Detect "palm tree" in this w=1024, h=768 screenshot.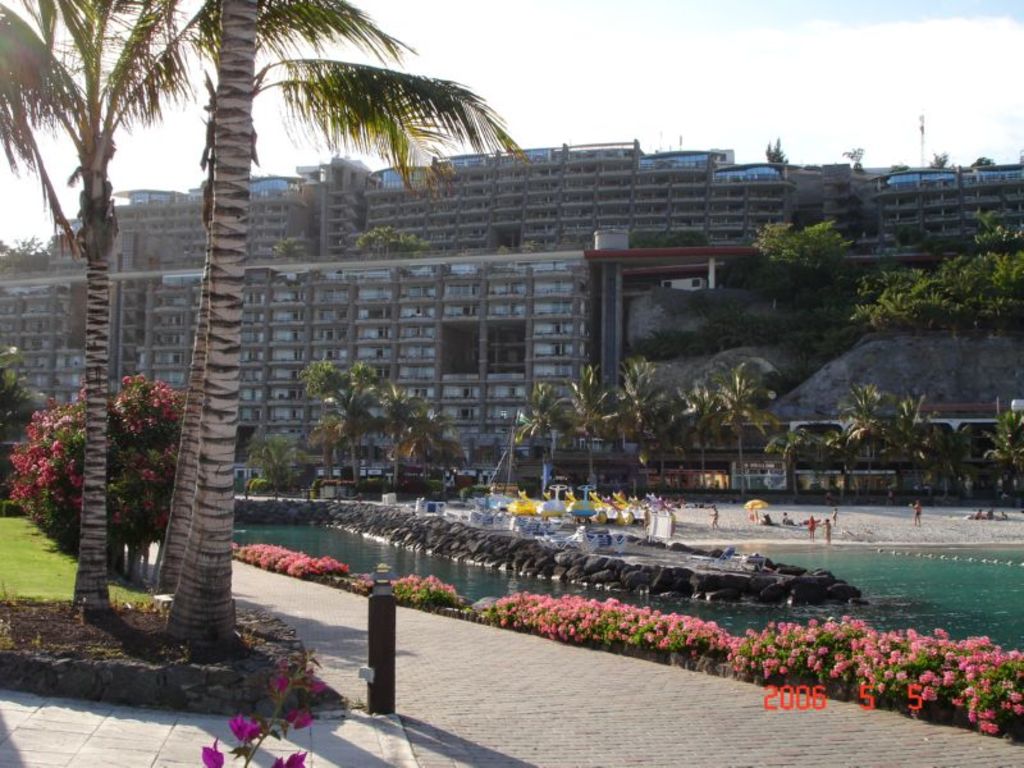
Detection: pyautogui.locateOnScreen(772, 411, 817, 509).
